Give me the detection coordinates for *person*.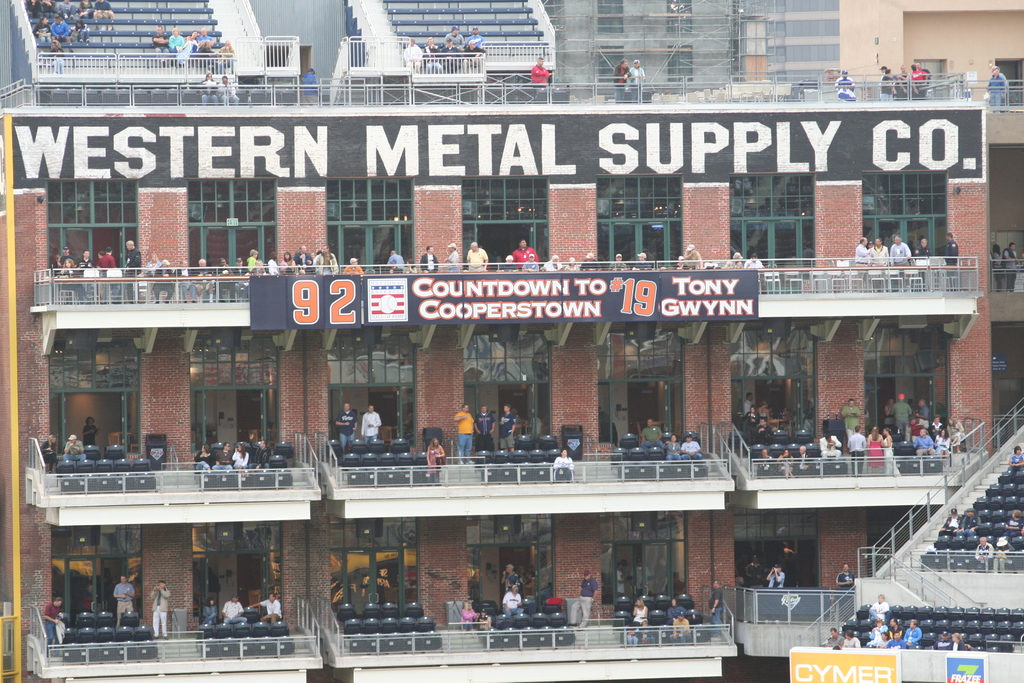
detection(168, 27, 184, 63).
